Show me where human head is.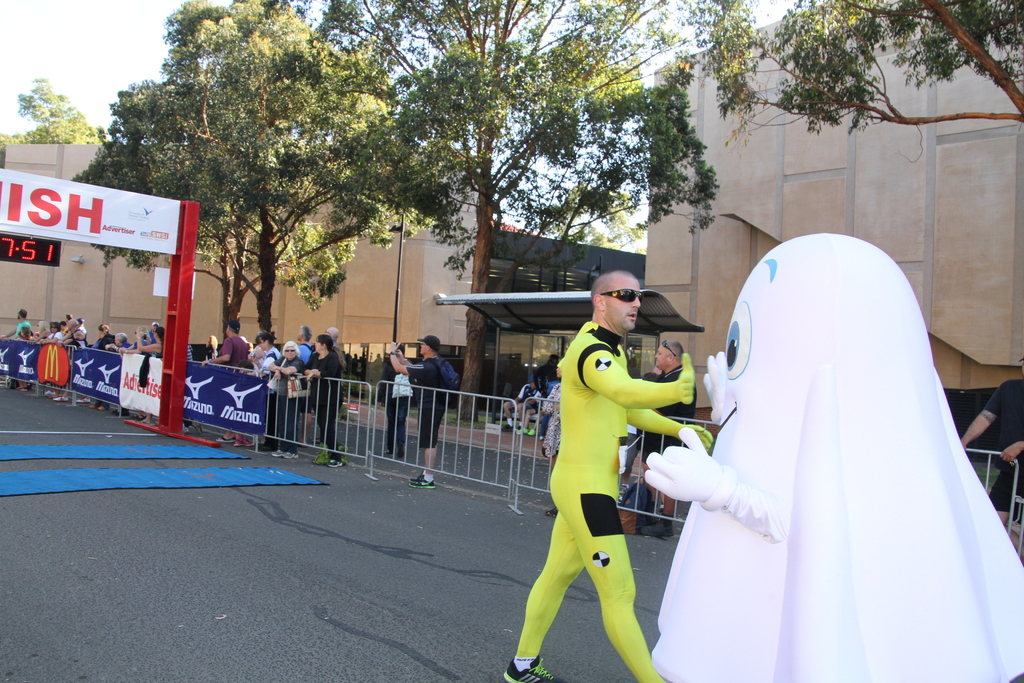
human head is at <region>282, 340, 298, 359</region>.
